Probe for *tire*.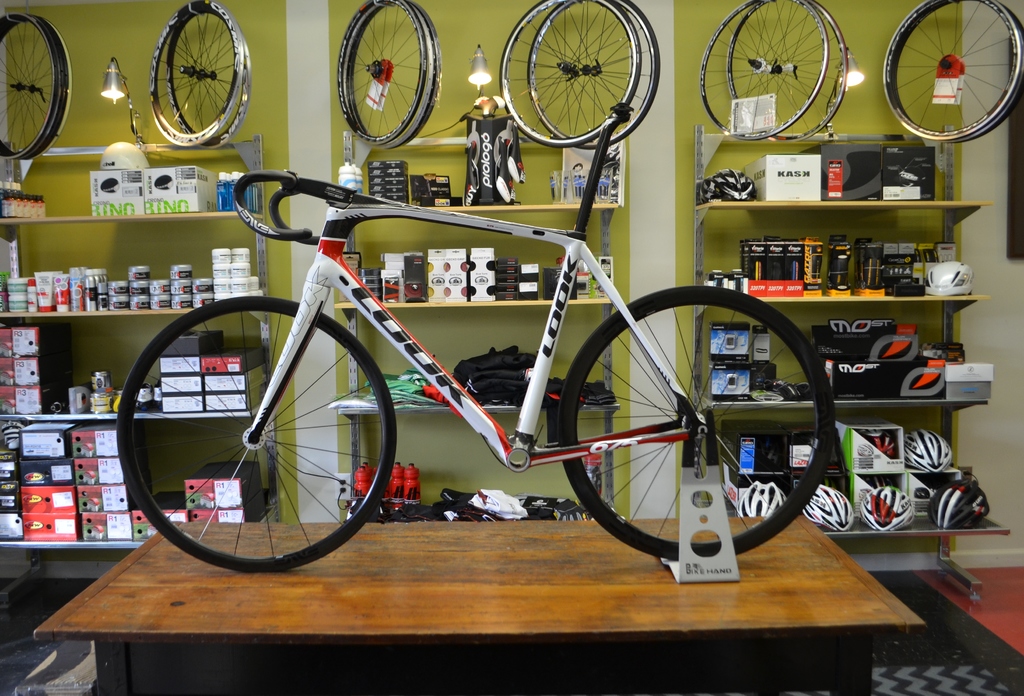
Probe result: rect(165, 8, 252, 146).
